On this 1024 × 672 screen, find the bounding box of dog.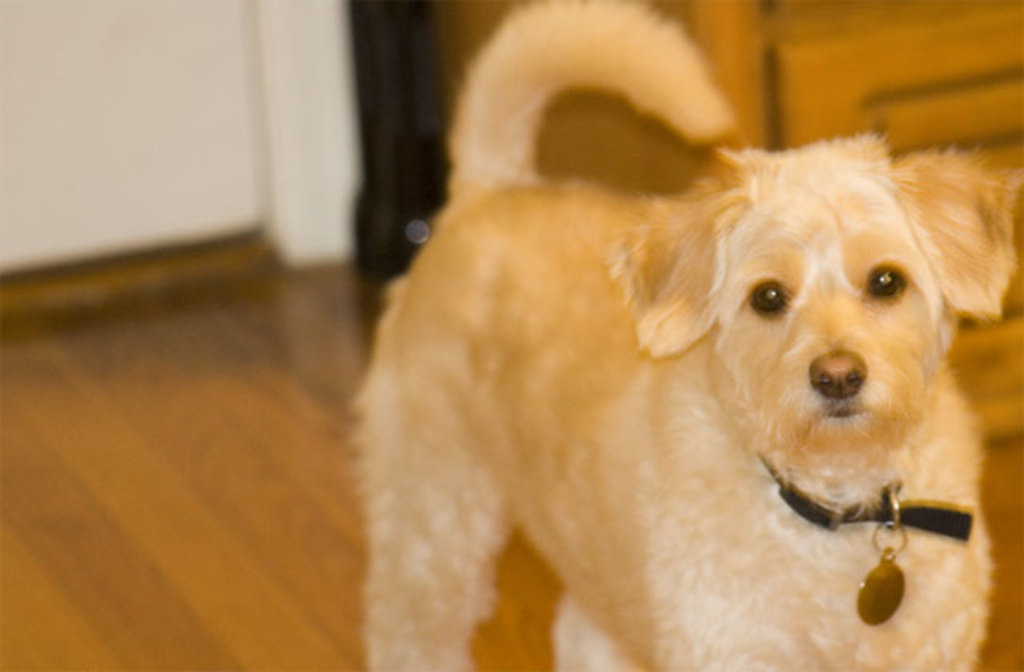
Bounding box: bbox(346, 0, 1013, 670).
